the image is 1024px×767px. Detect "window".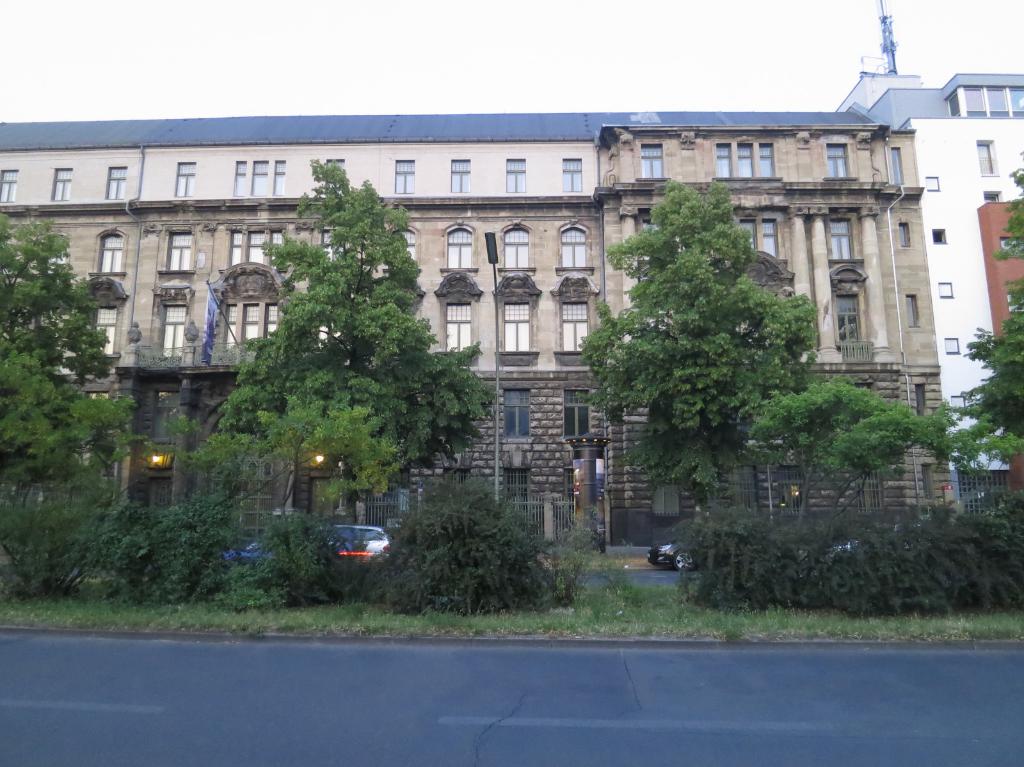
Detection: (x1=501, y1=226, x2=528, y2=267).
